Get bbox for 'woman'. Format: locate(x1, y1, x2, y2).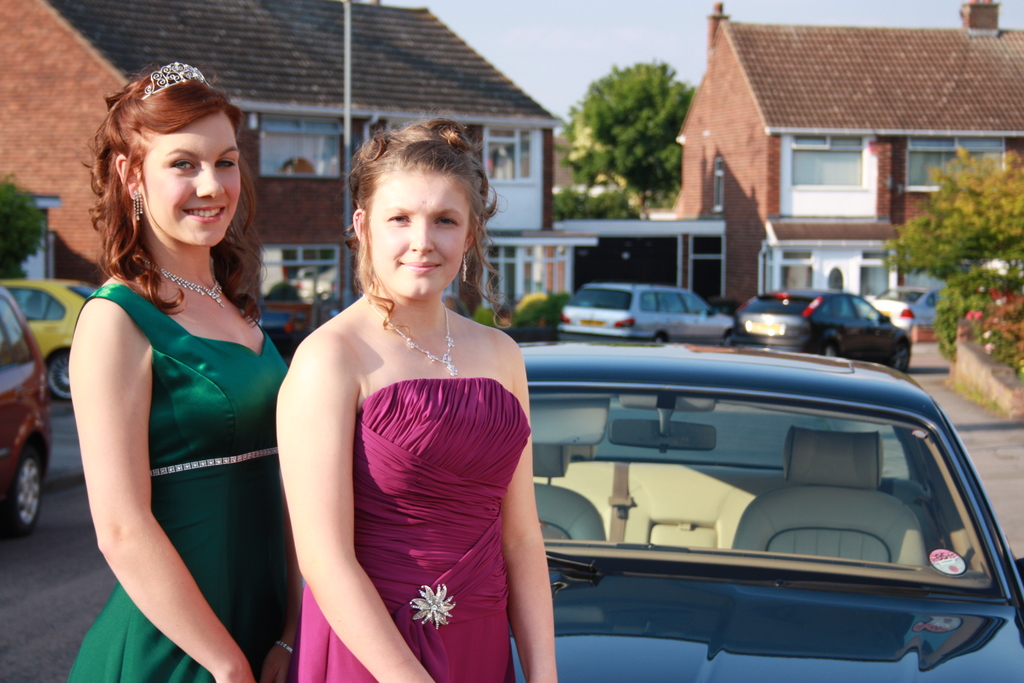
locate(71, 63, 285, 682).
